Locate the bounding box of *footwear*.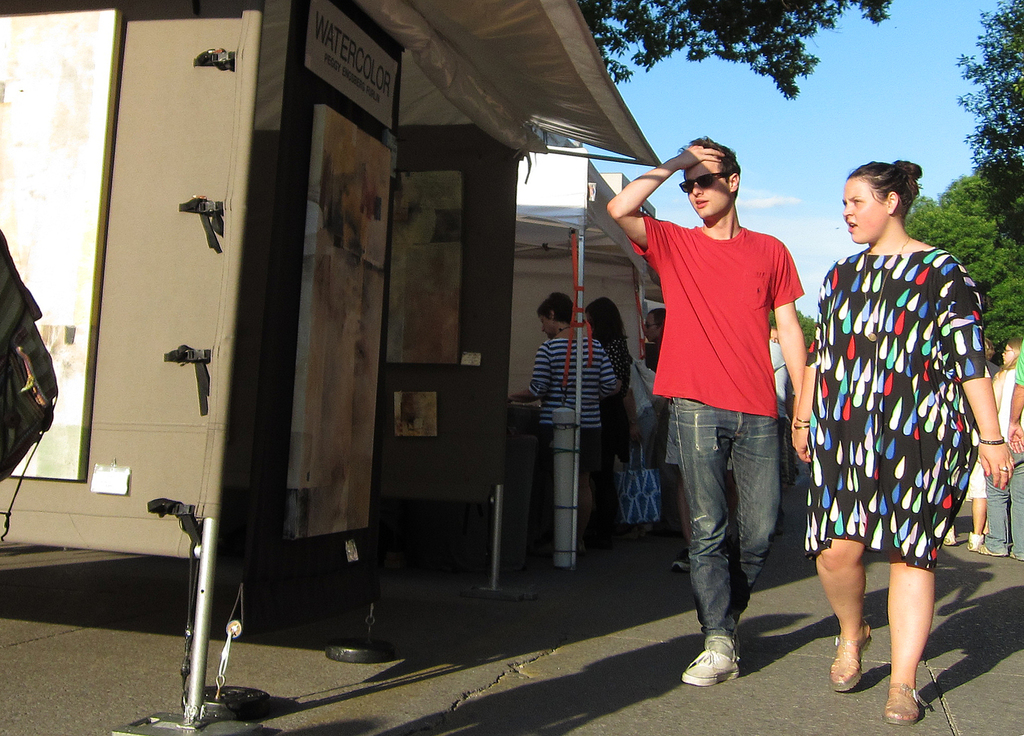
Bounding box: [674, 553, 694, 570].
